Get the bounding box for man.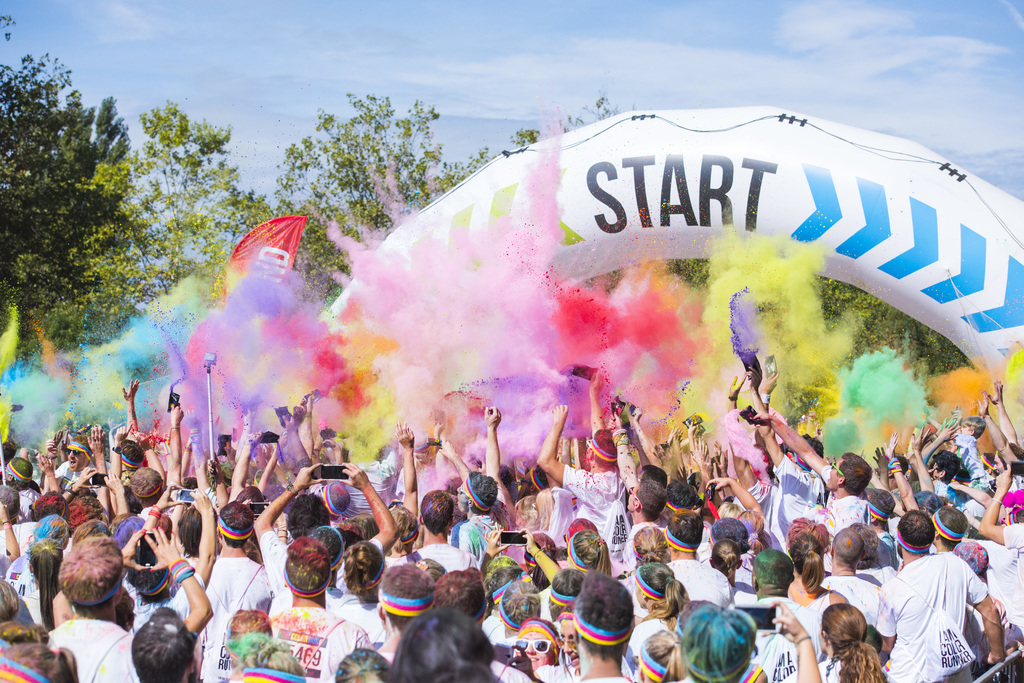
(131,602,204,682).
